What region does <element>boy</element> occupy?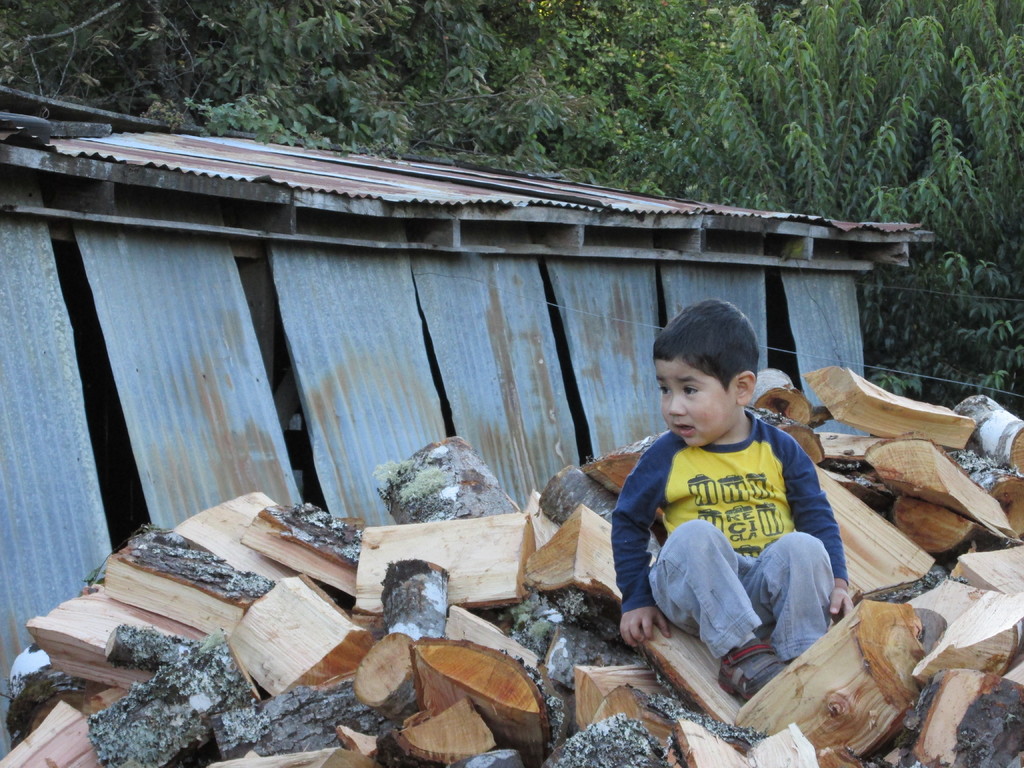
bbox=(608, 298, 854, 698).
